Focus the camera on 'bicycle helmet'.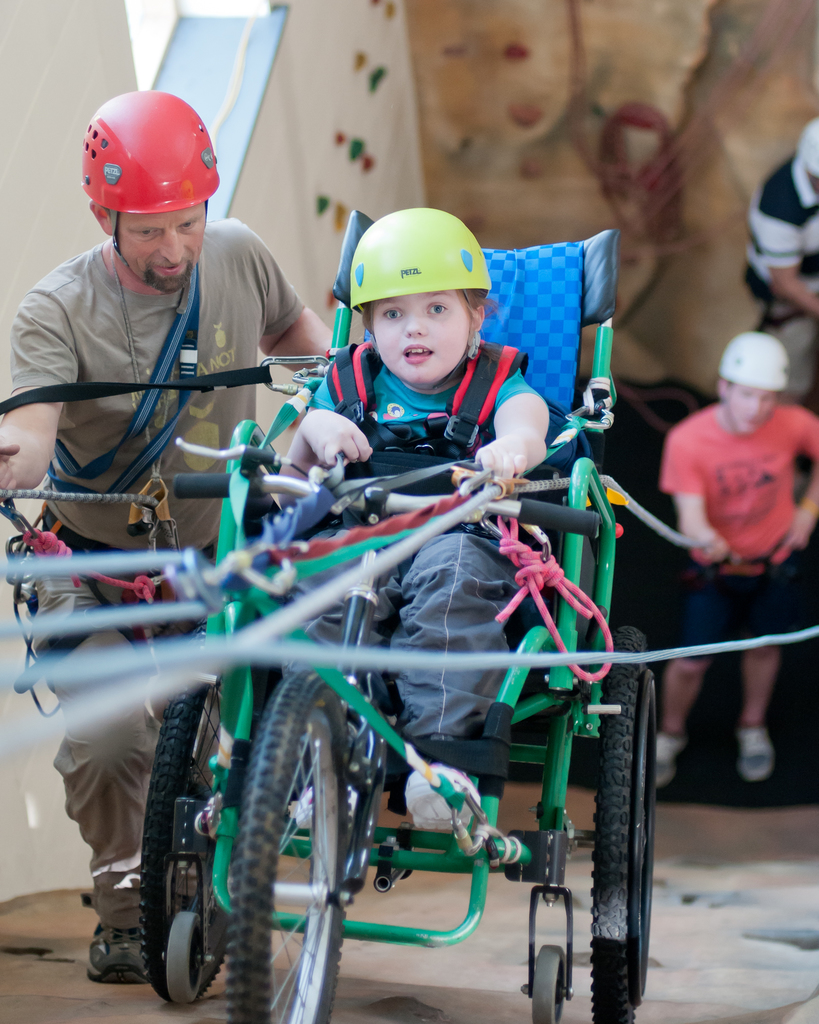
Focus region: bbox=(81, 85, 212, 214).
